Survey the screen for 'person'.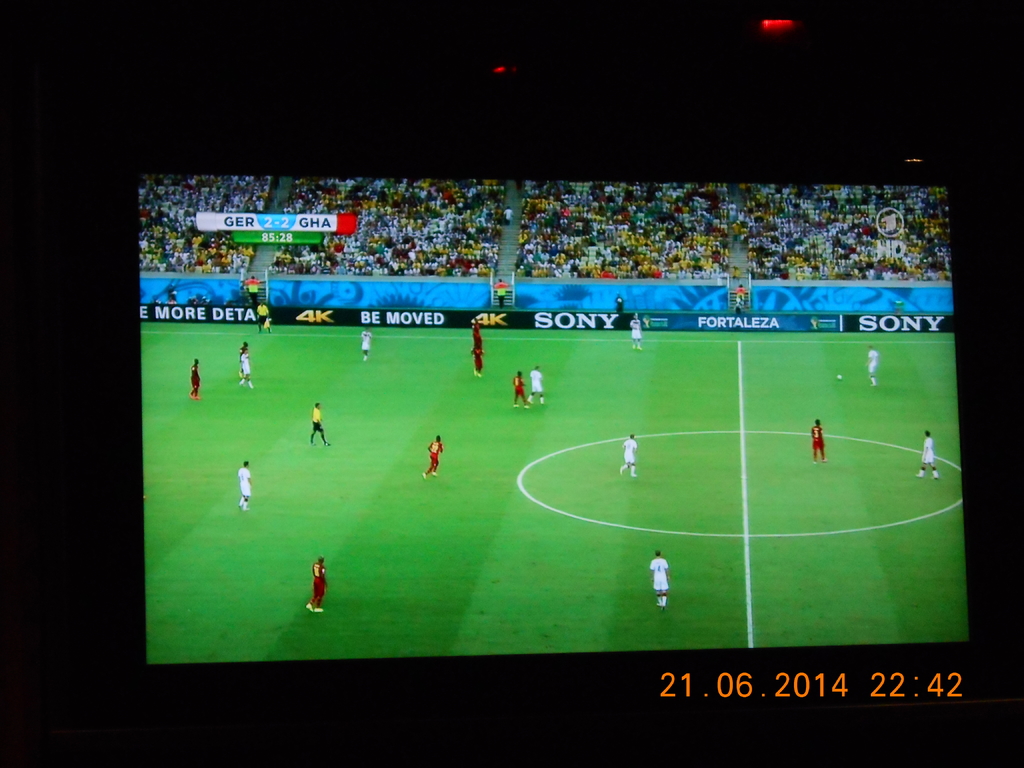
Survey found: region(310, 404, 331, 444).
